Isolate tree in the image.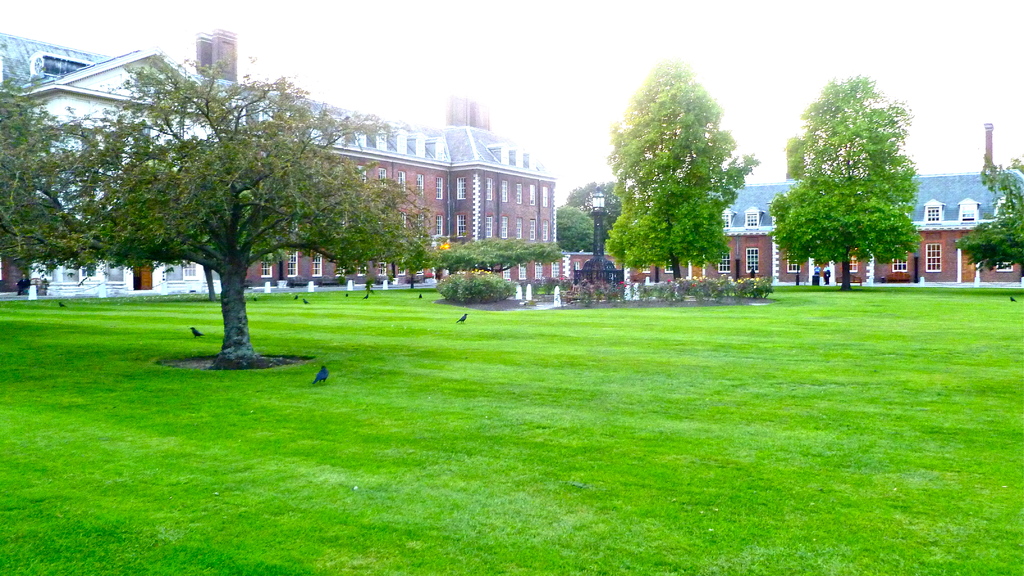
Isolated region: x1=596 y1=56 x2=760 y2=290.
